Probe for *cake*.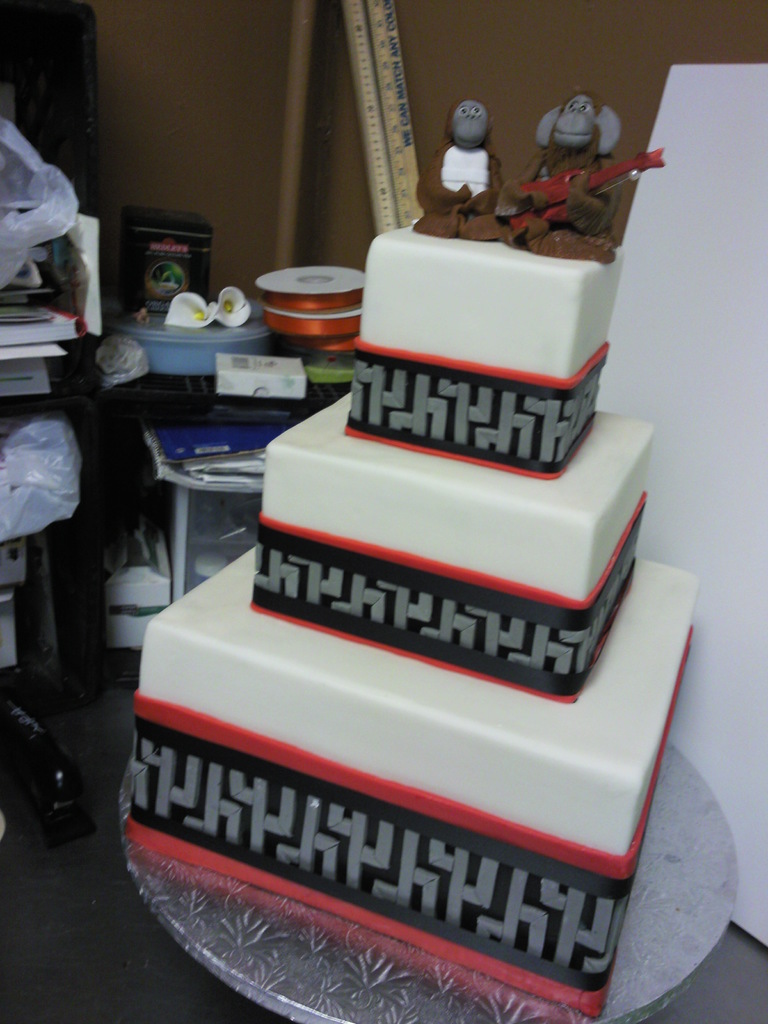
Probe result: l=121, t=100, r=663, b=1013.
